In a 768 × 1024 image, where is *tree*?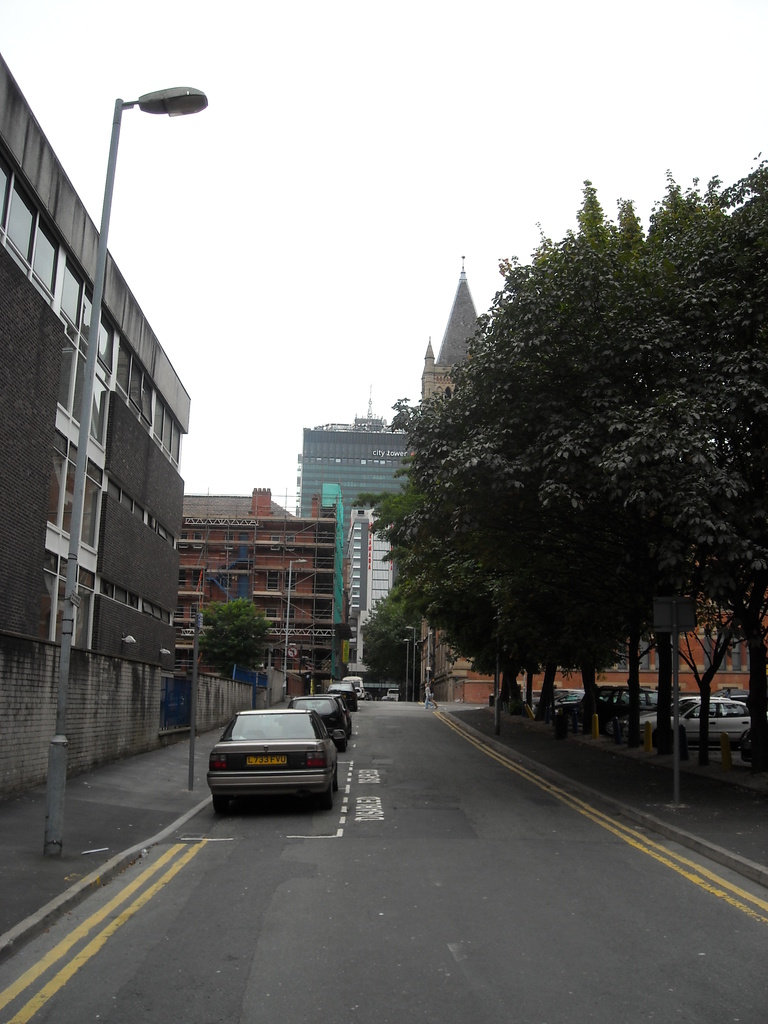
{"x1": 383, "y1": 367, "x2": 612, "y2": 717}.
